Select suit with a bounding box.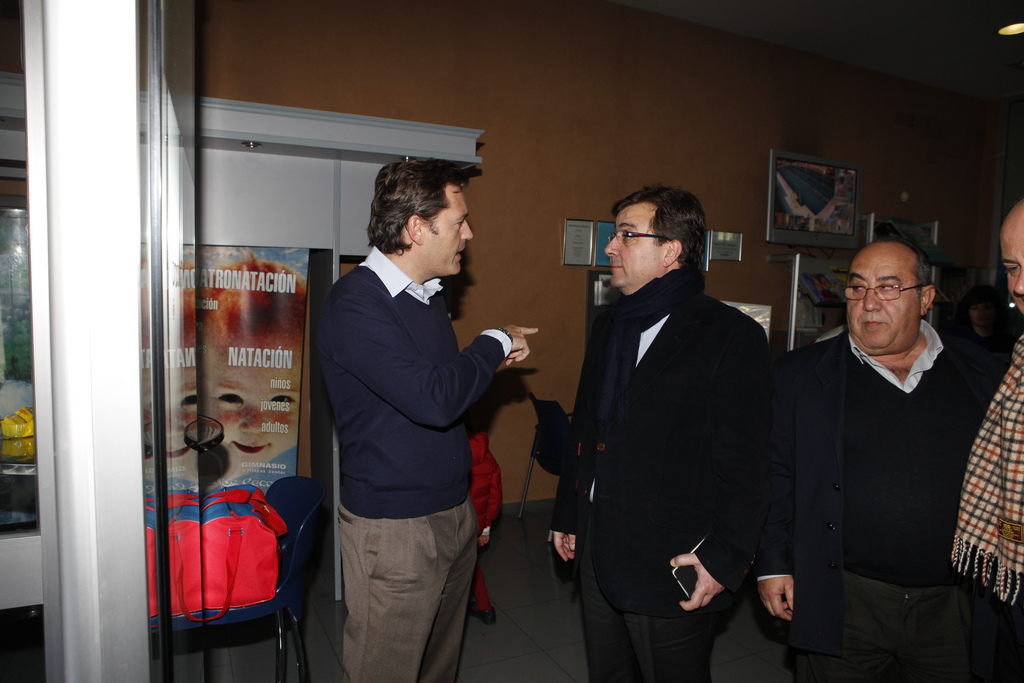
left=751, top=325, right=1004, bottom=656.
